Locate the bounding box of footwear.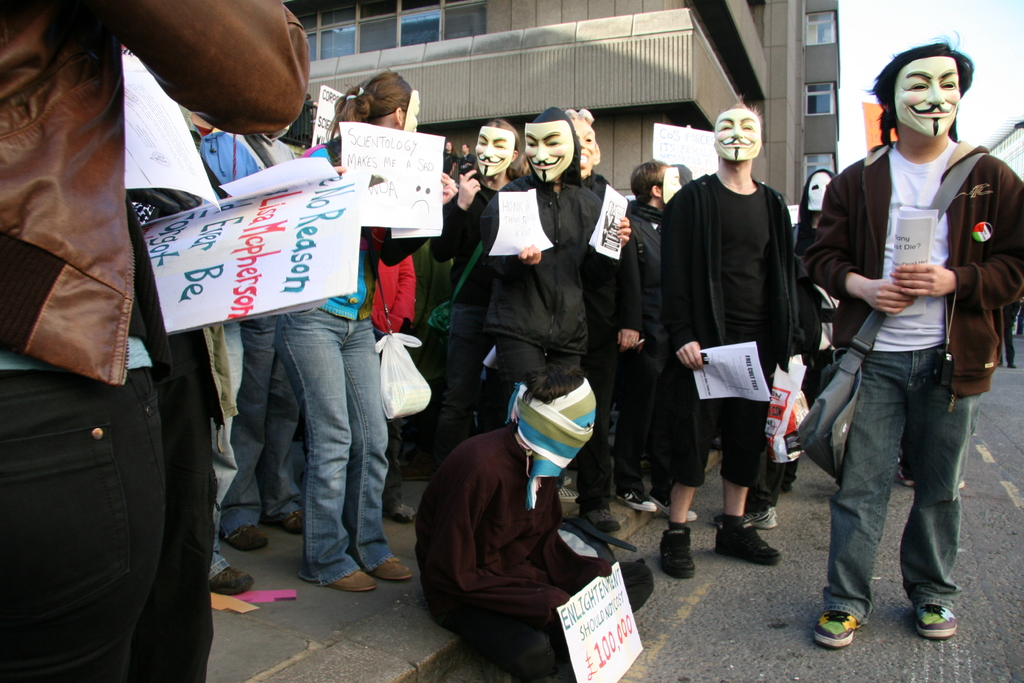
Bounding box: pyautogui.locateOnScreen(221, 529, 271, 552).
